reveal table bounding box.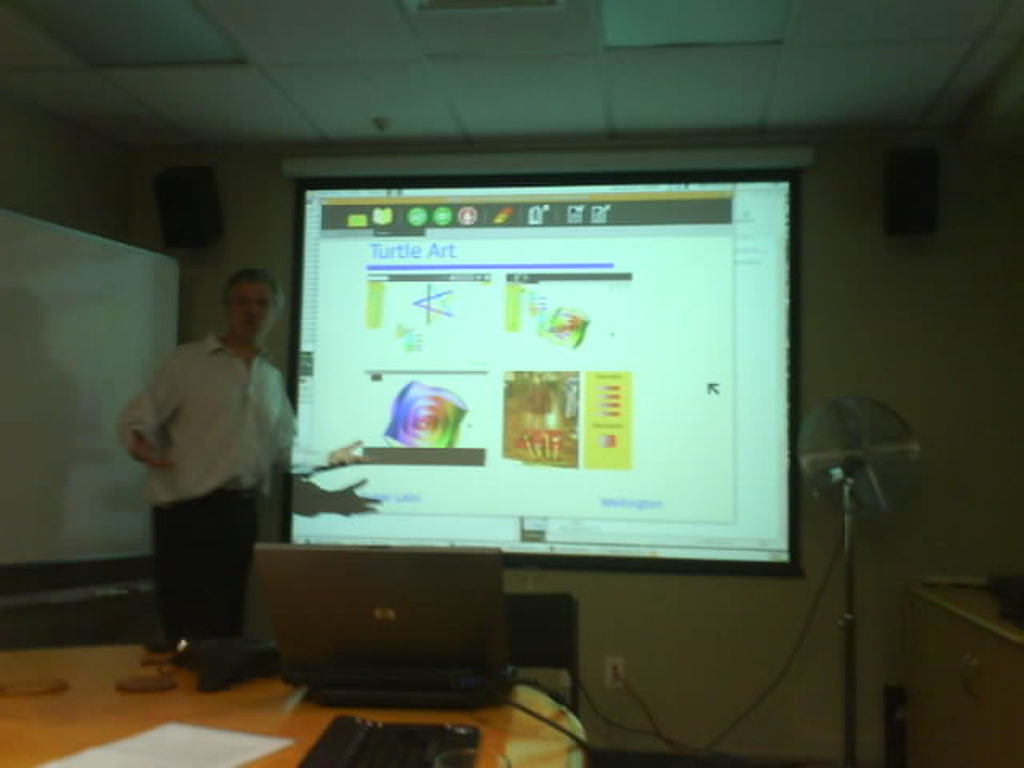
Revealed: bbox=(914, 565, 1022, 760).
